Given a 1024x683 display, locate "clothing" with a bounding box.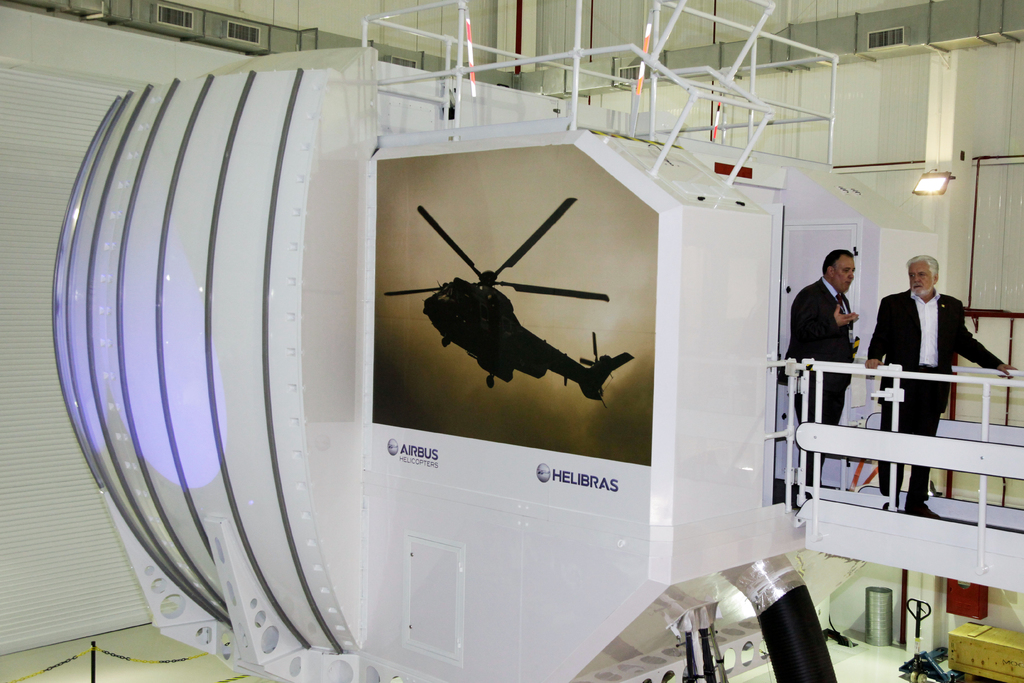
Located: l=867, t=288, r=1000, b=501.
